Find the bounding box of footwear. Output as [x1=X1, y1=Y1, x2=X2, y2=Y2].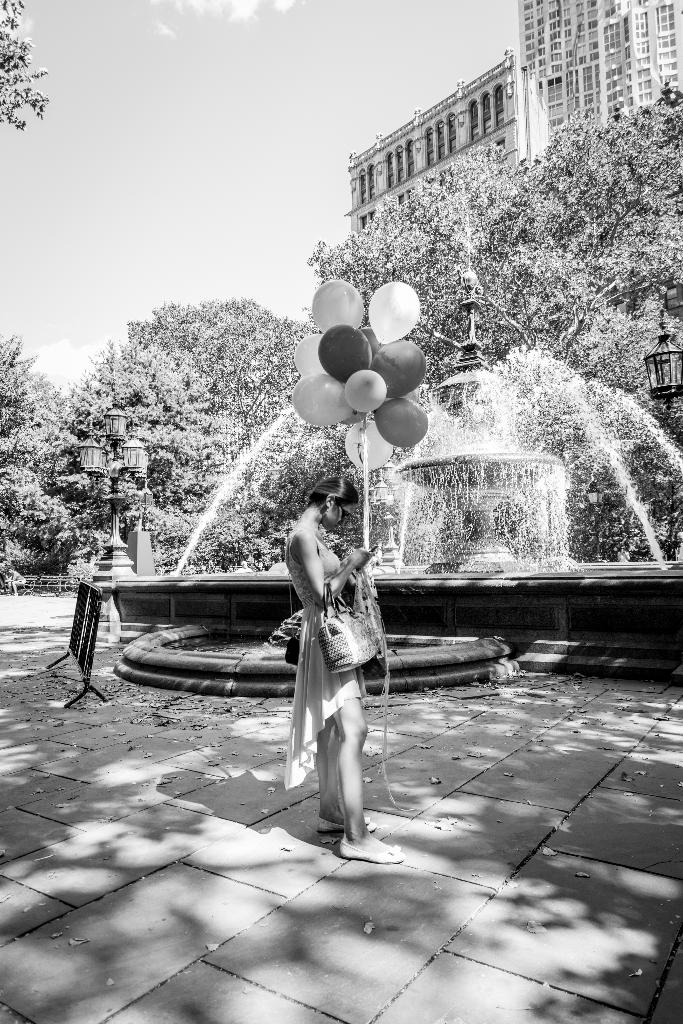
[x1=342, y1=838, x2=402, y2=863].
